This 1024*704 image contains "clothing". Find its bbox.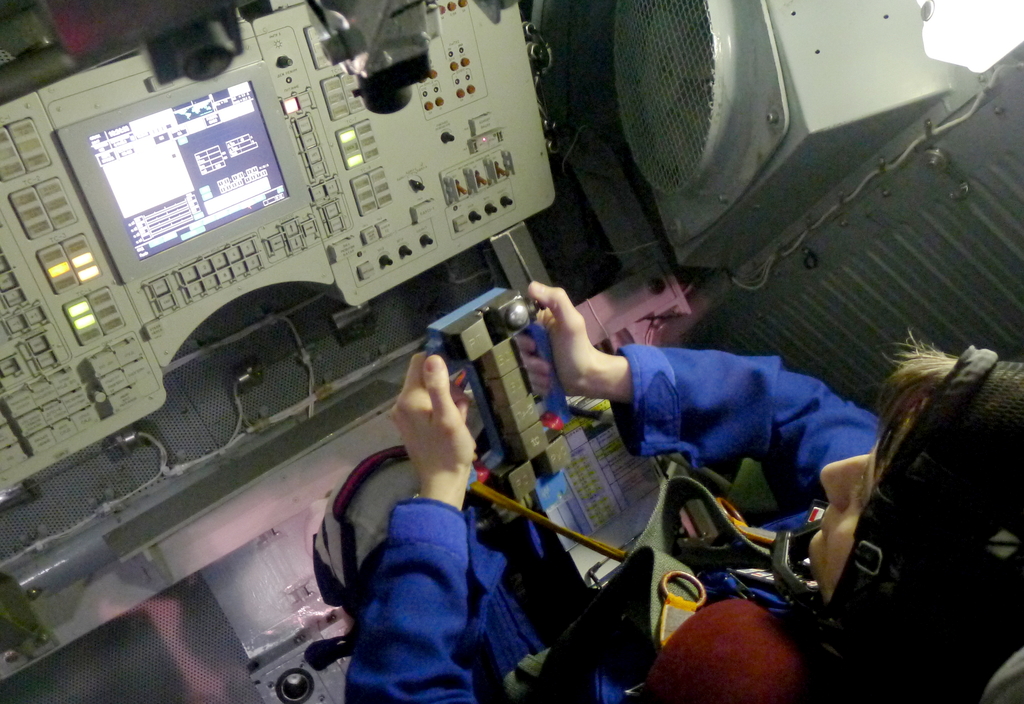
crop(342, 348, 826, 703).
